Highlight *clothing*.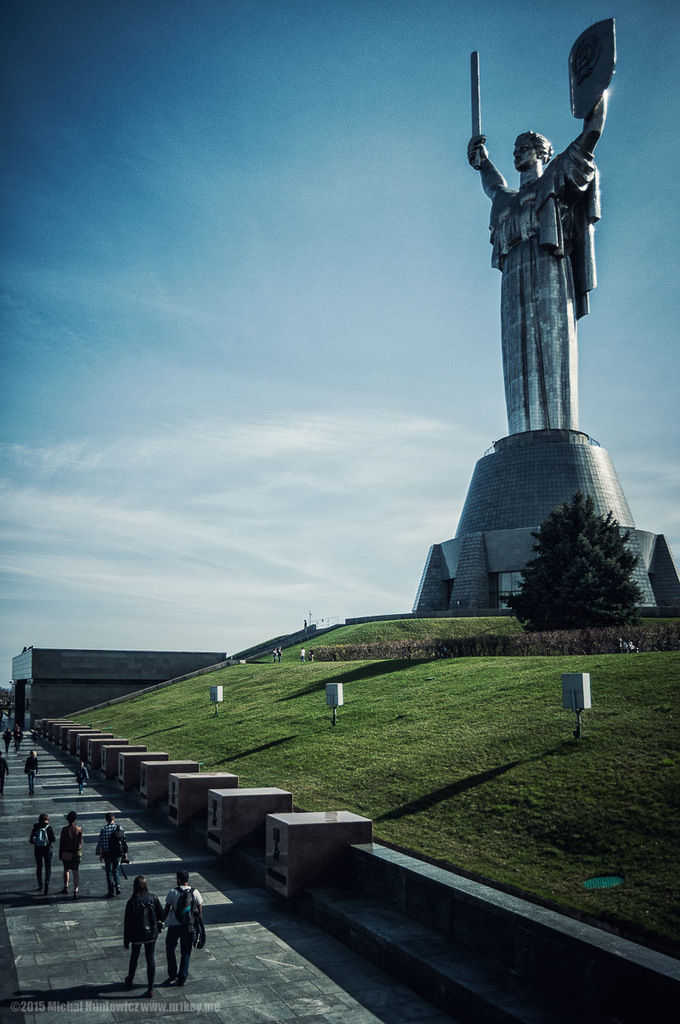
Highlighted region: select_region(12, 726, 26, 749).
